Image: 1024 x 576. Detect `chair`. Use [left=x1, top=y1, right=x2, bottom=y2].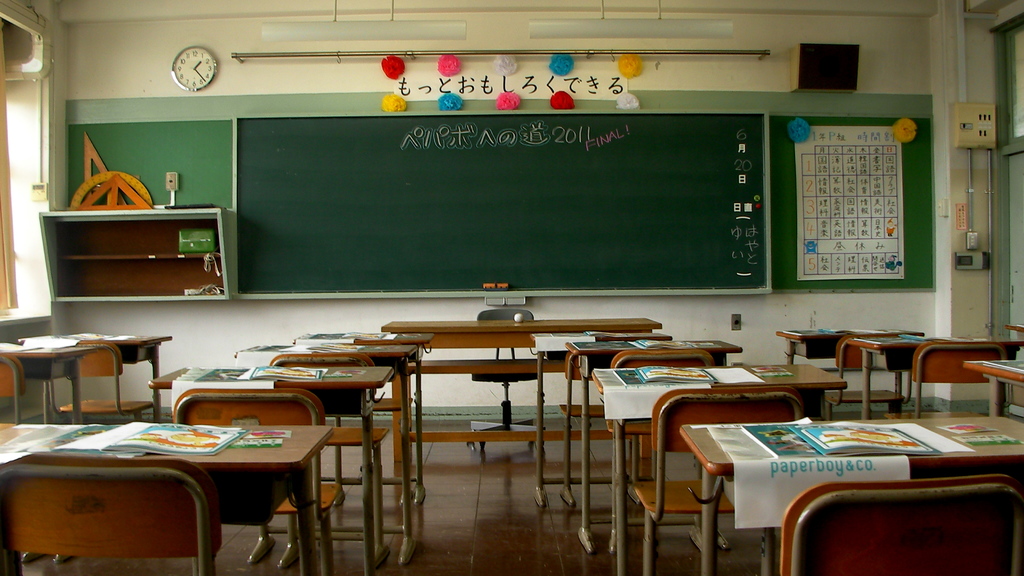
[left=3, top=458, right=236, bottom=575].
